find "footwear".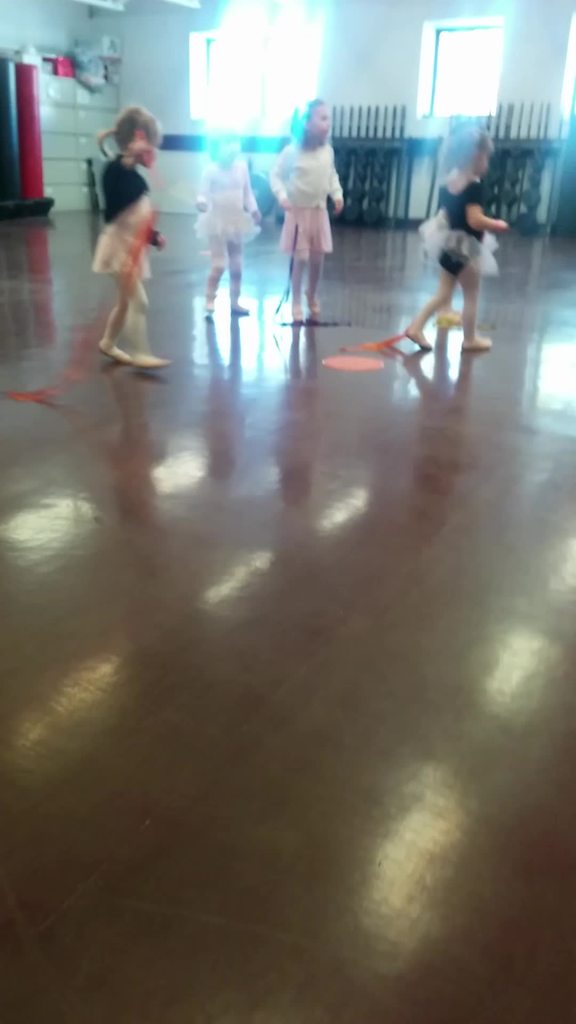
region(290, 300, 307, 328).
